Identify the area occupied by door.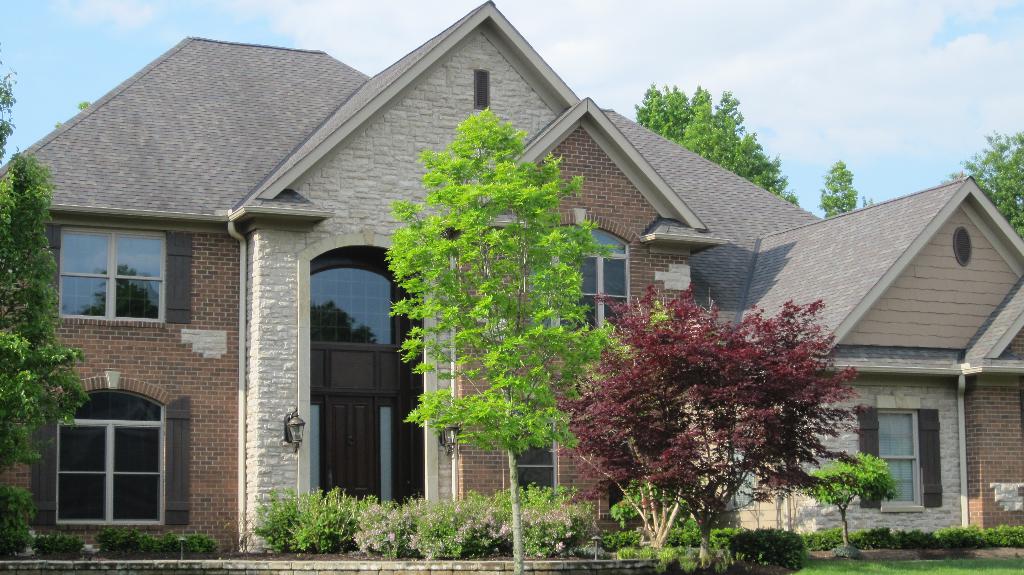
Area: (left=296, top=311, right=403, bottom=515).
